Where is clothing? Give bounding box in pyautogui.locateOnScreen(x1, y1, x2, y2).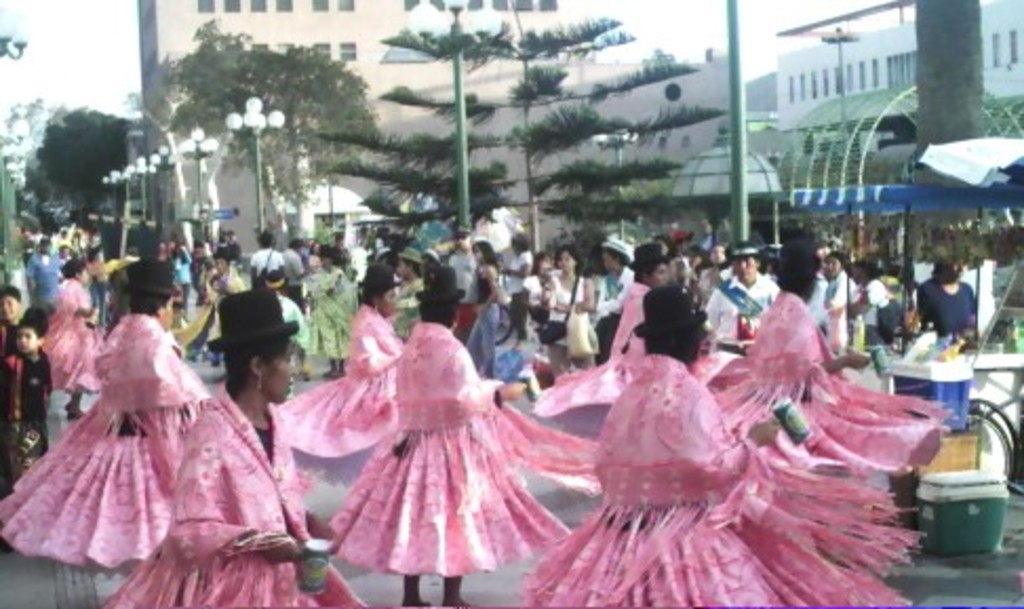
pyautogui.locateOnScreen(818, 266, 849, 348).
